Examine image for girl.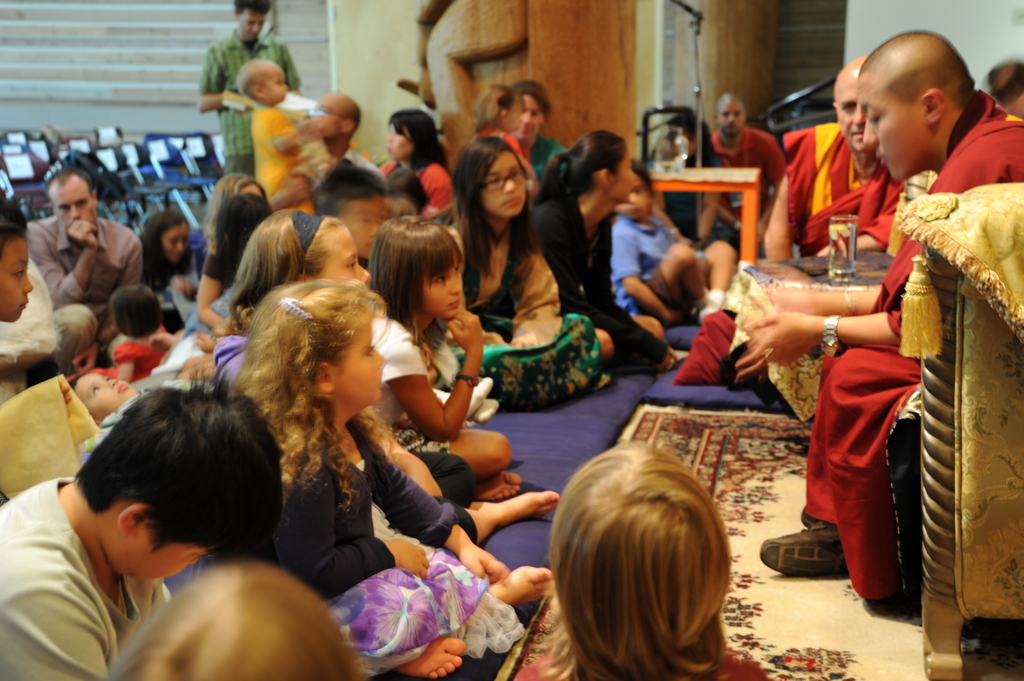
Examination result: BBox(375, 113, 462, 223).
